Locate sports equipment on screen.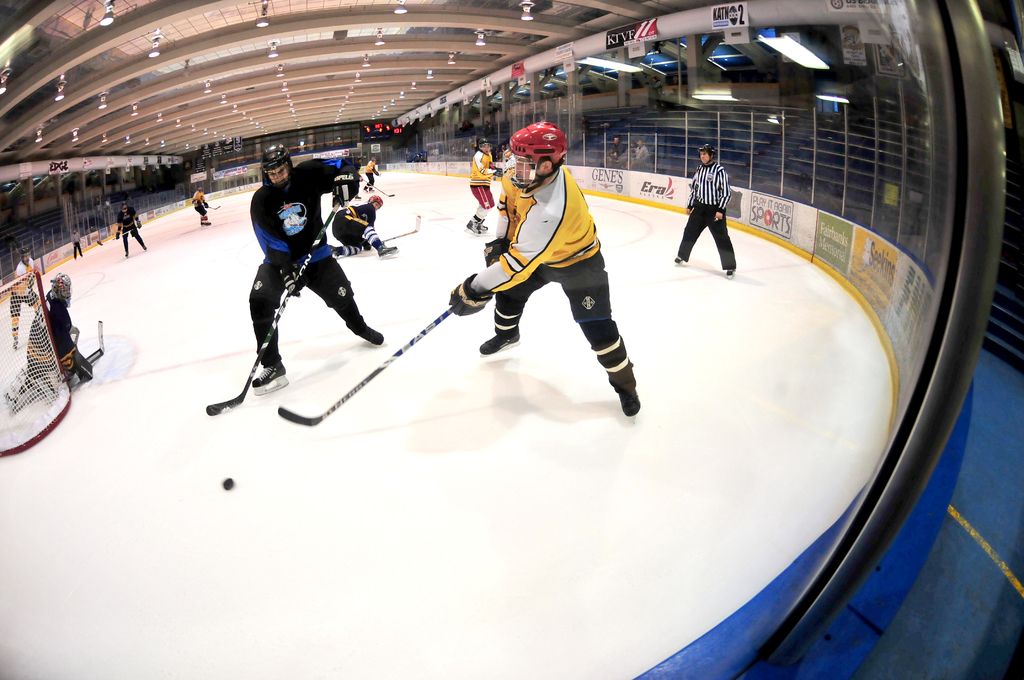
On screen at pyautogui.locateOnScreen(19, 247, 32, 266).
